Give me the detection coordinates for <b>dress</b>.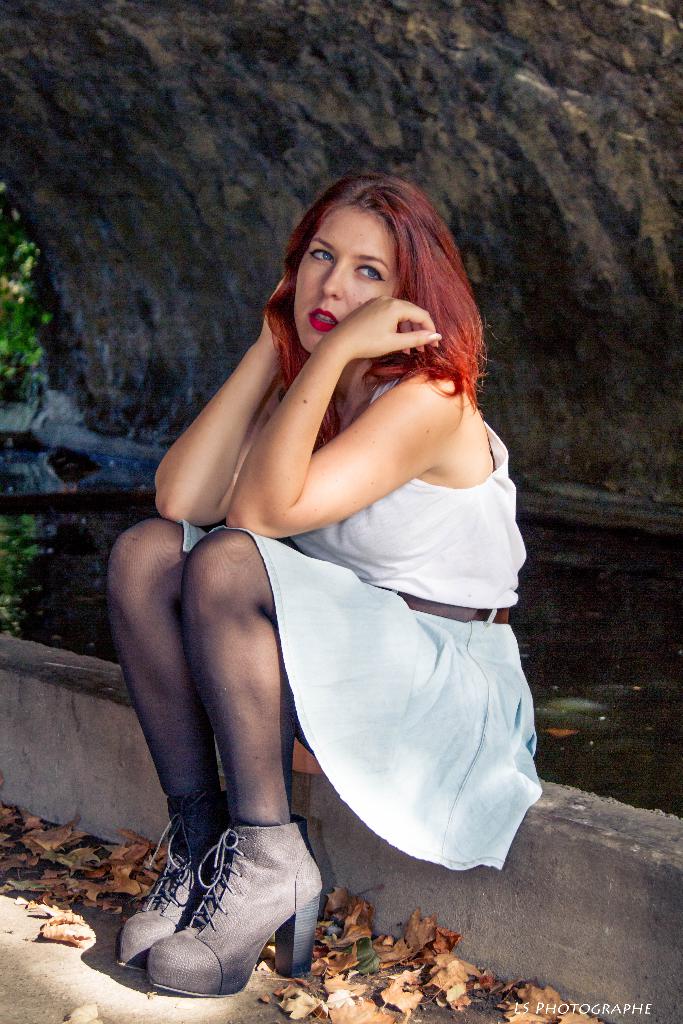
bbox(179, 374, 539, 872).
